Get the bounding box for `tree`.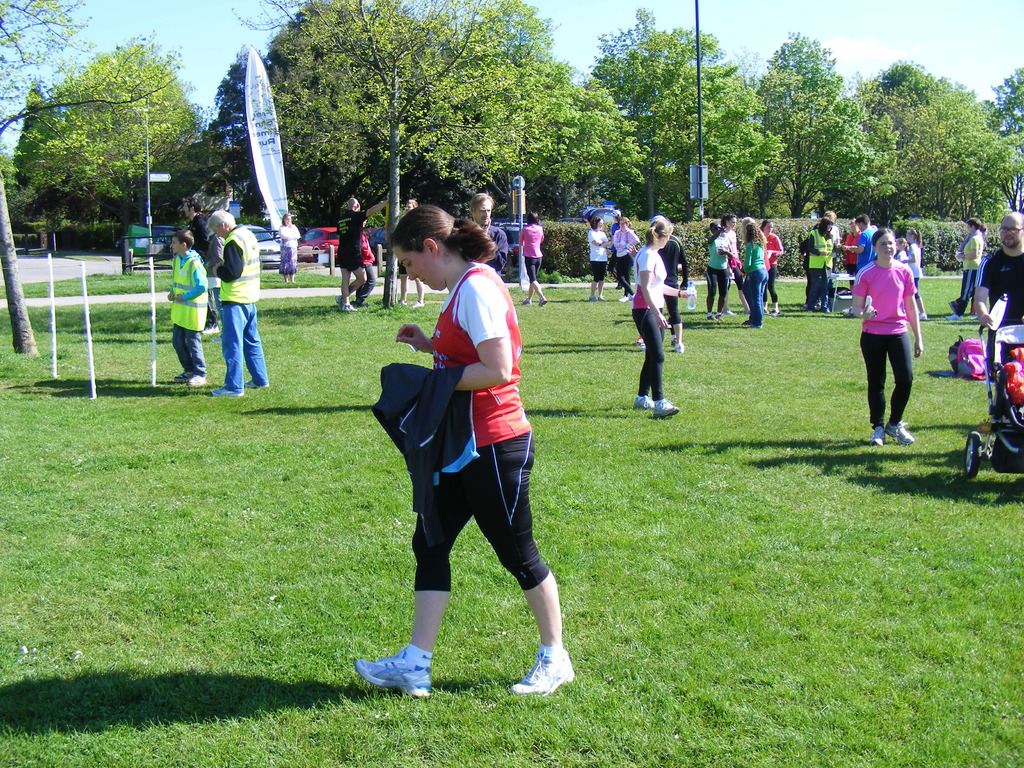
rect(852, 50, 1023, 225).
